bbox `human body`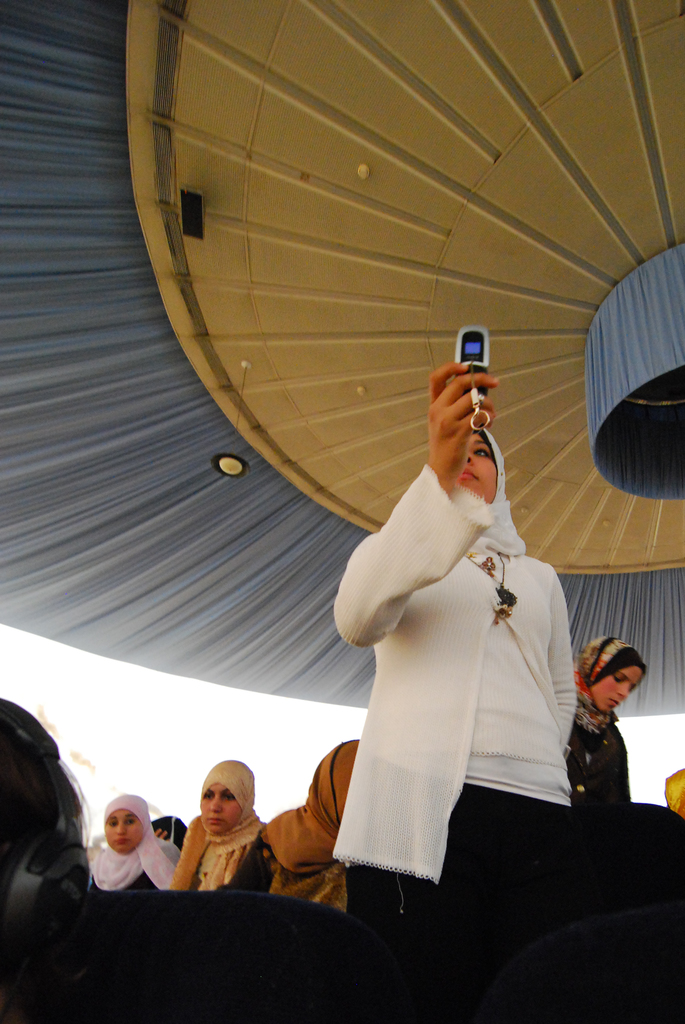
(173,750,252,895)
